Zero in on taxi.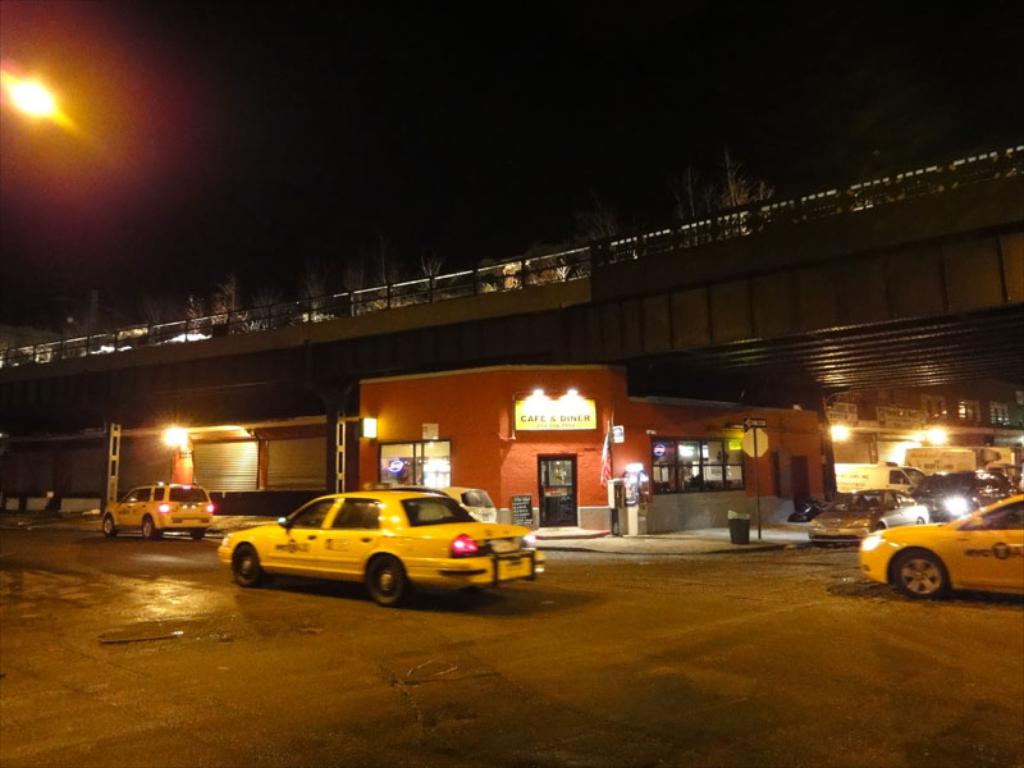
Zeroed in: 212/483/554/605.
